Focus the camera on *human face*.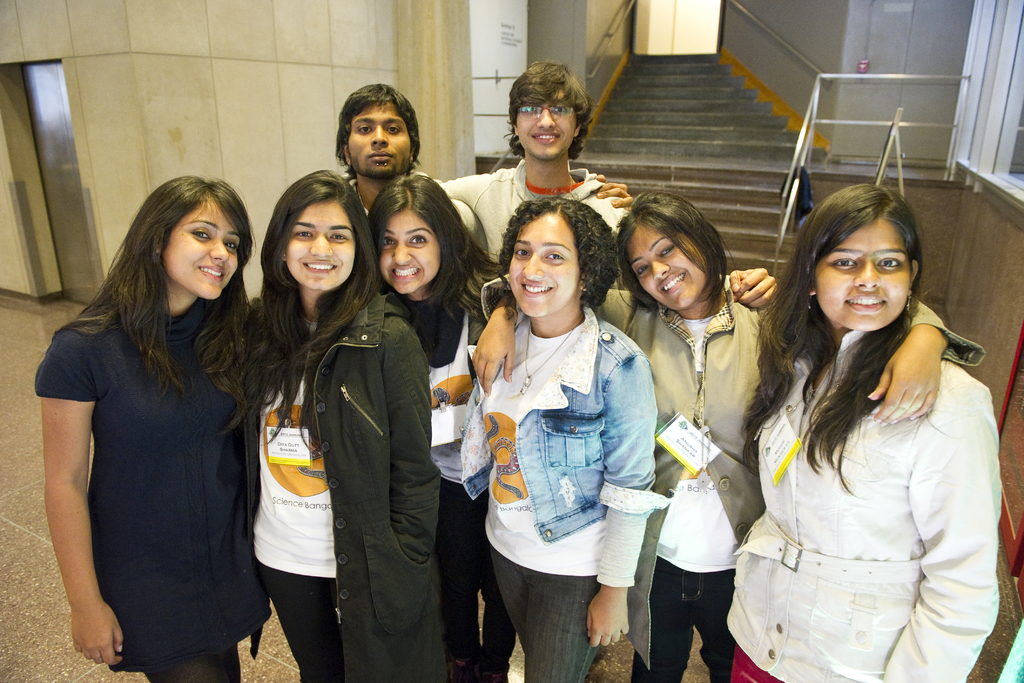
Focus region: x1=514, y1=85, x2=577, y2=158.
